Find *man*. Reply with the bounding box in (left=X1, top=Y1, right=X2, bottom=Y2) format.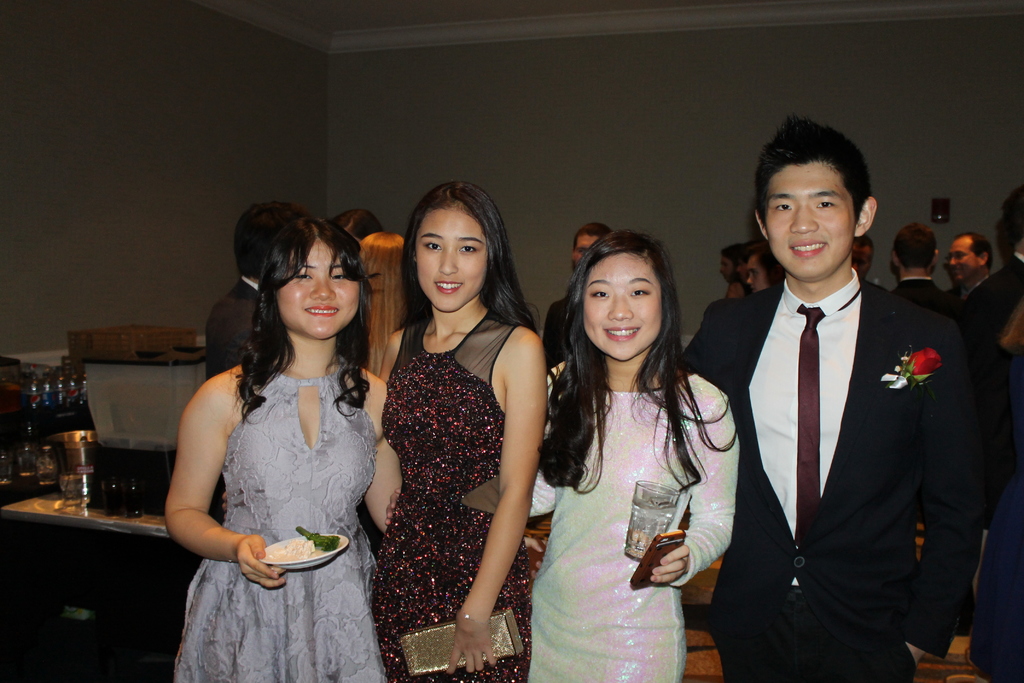
(left=964, top=185, right=1023, bottom=623).
